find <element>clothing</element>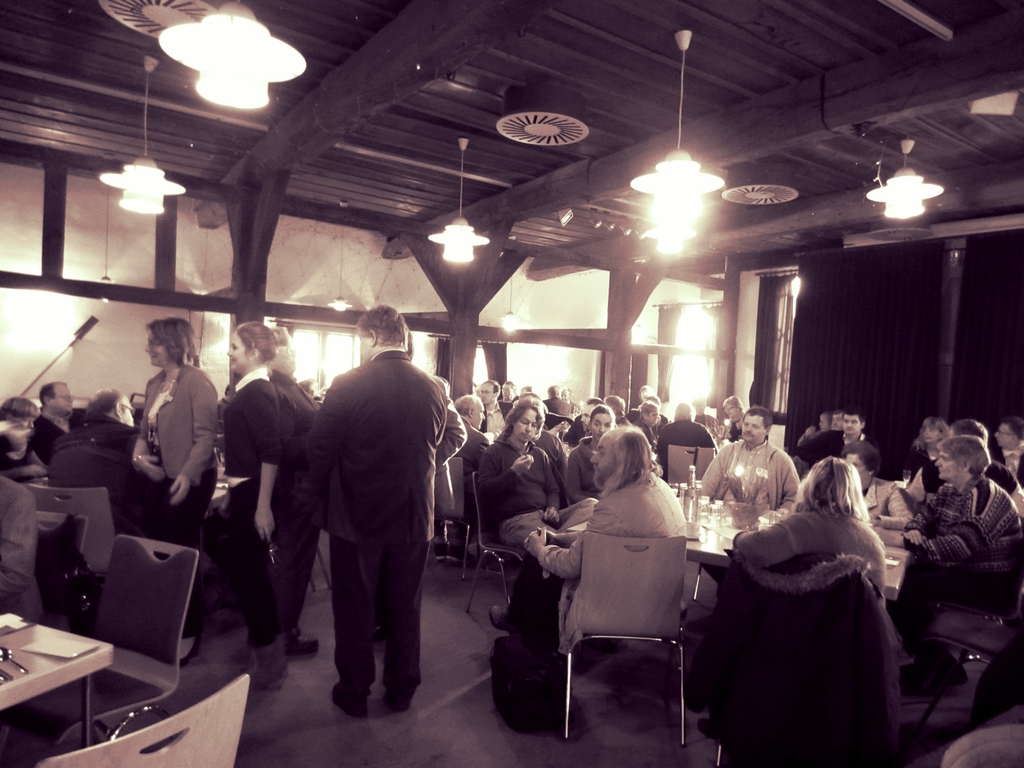
box(292, 314, 450, 726)
